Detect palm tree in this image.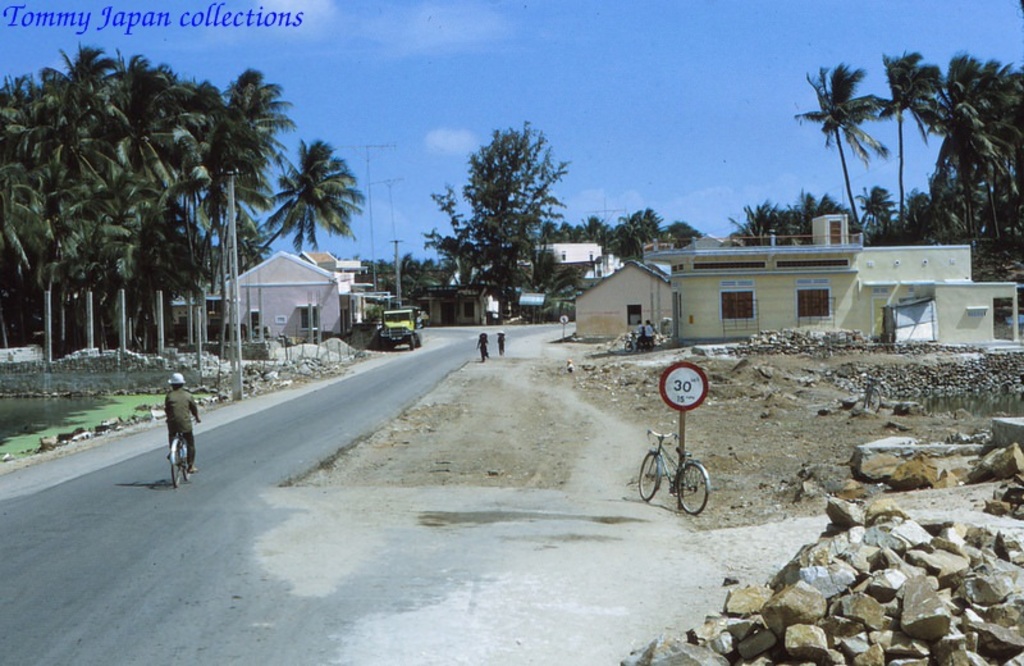
Detection: 225, 68, 291, 248.
